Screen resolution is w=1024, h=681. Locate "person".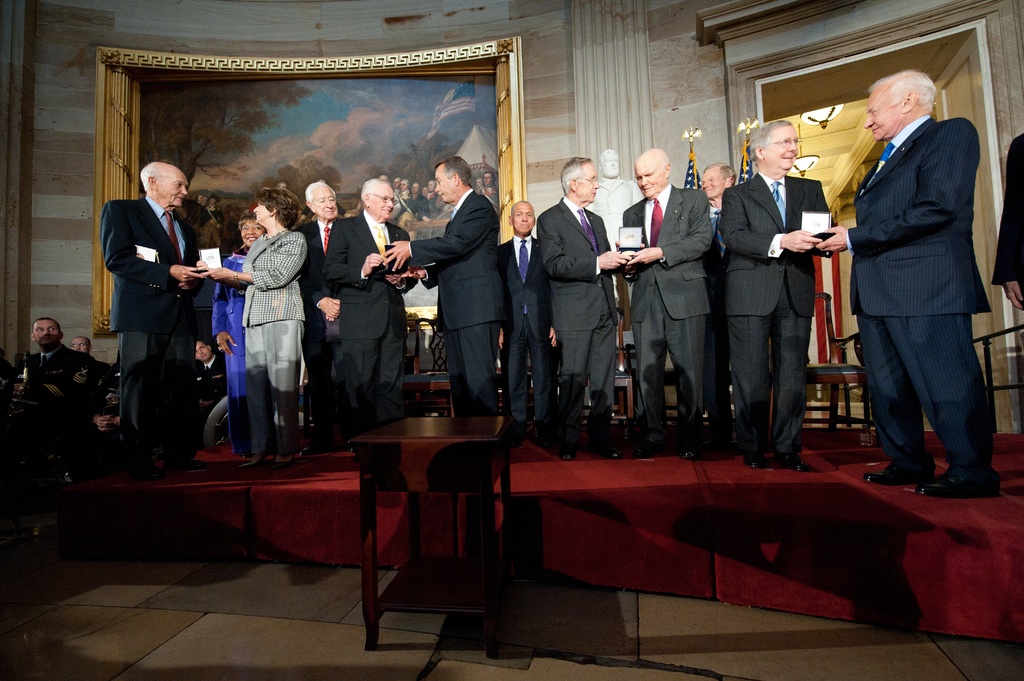
<bbox>70, 335, 92, 361</bbox>.
